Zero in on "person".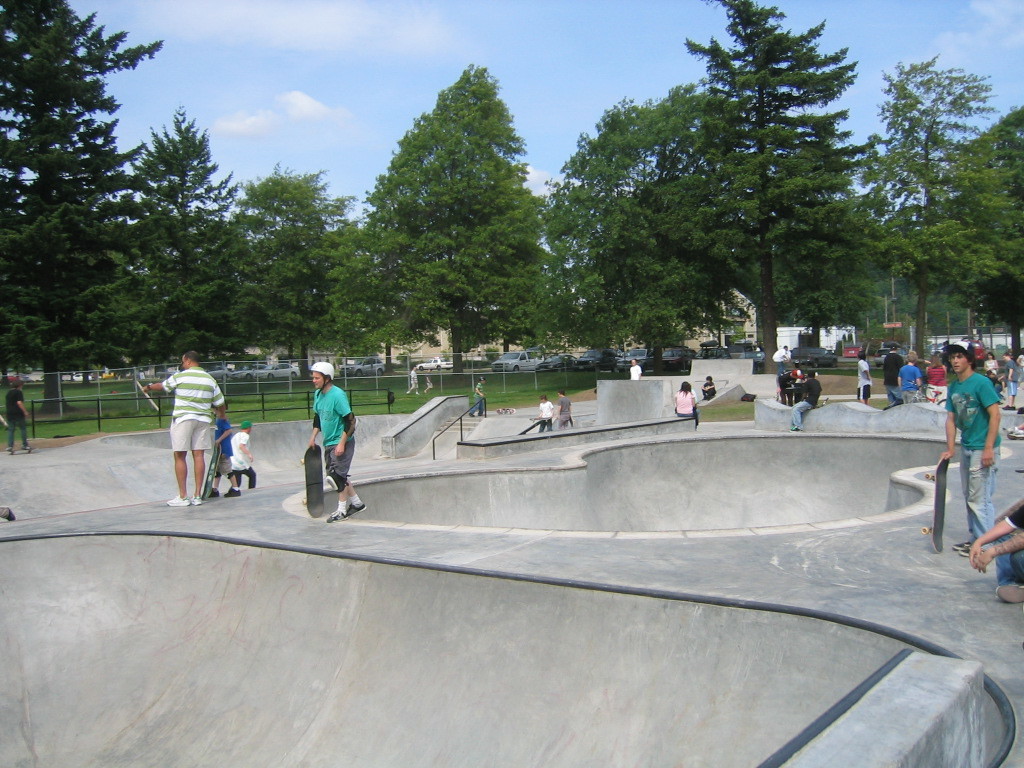
Zeroed in: BBox(0, 502, 18, 524).
